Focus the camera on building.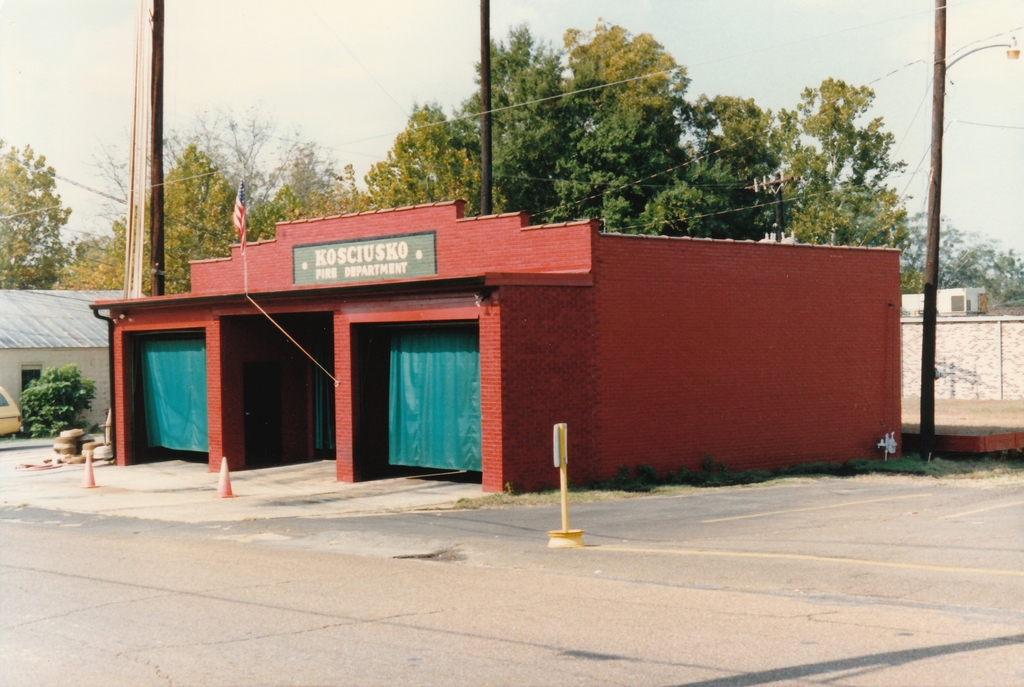
Focus region: l=90, t=199, r=901, b=490.
